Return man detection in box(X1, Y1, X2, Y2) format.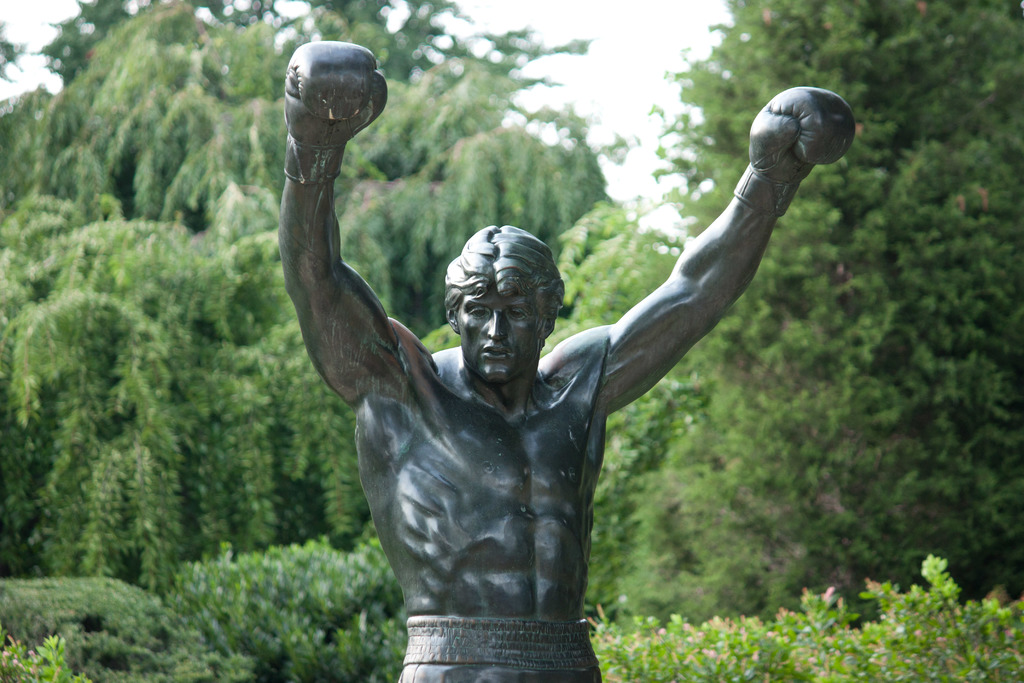
box(275, 39, 858, 682).
